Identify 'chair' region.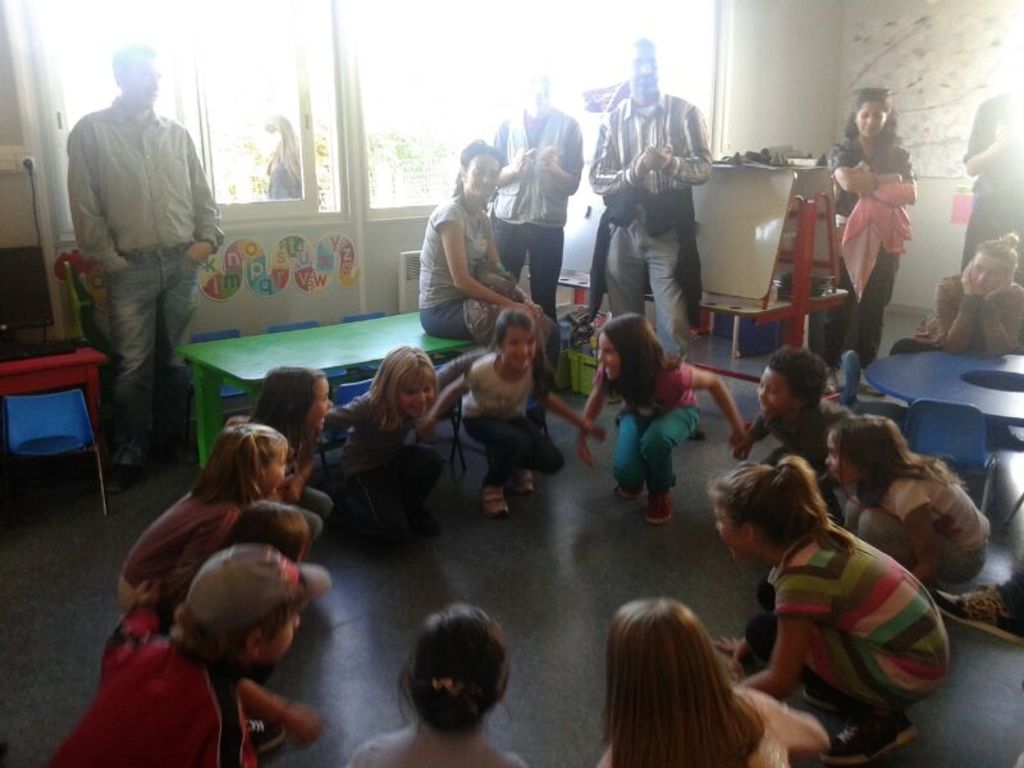
Region: select_region(342, 311, 408, 375).
